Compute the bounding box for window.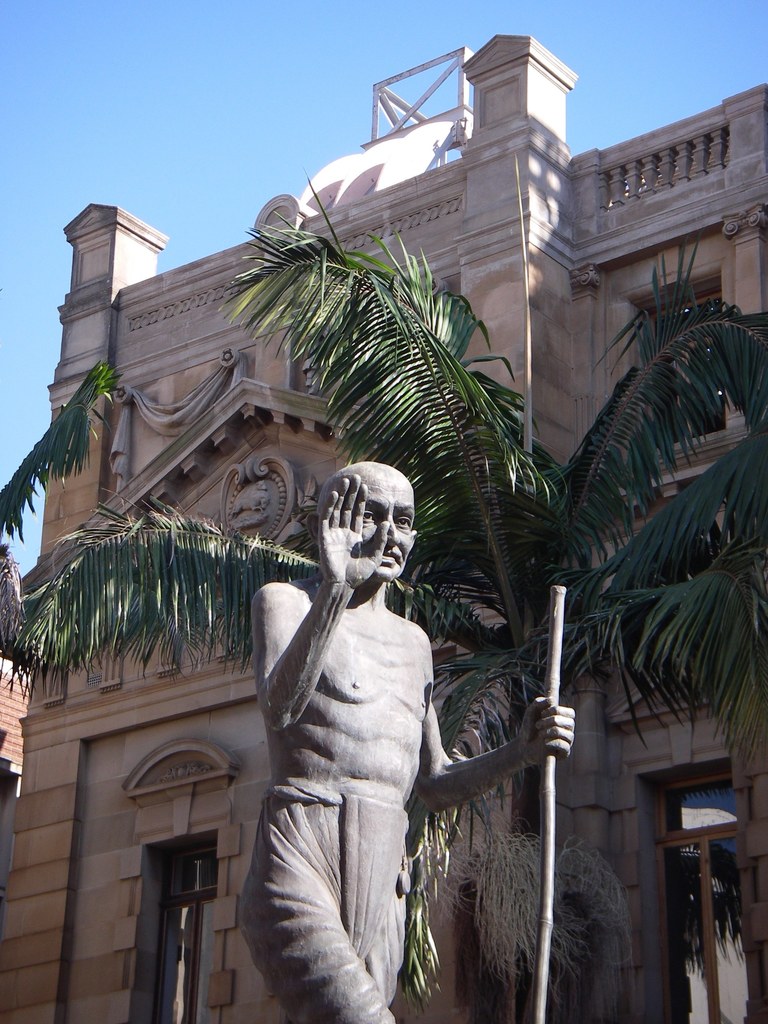
detection(617, 269, 739, 450).
